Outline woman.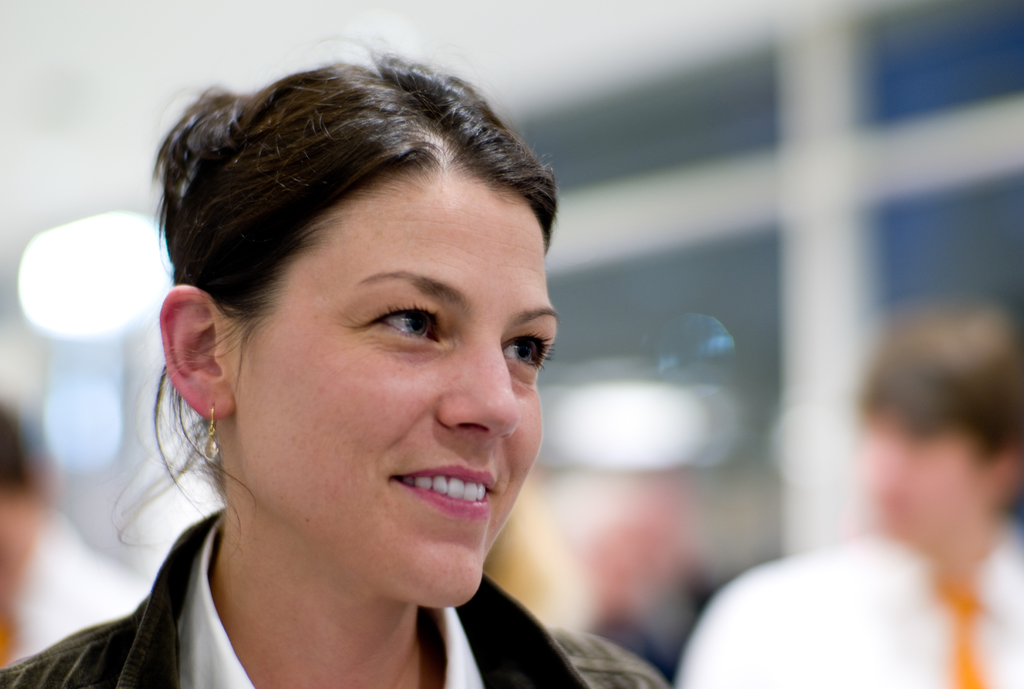
Outline: x1=51, y1=66, x2=678, y2=683.
